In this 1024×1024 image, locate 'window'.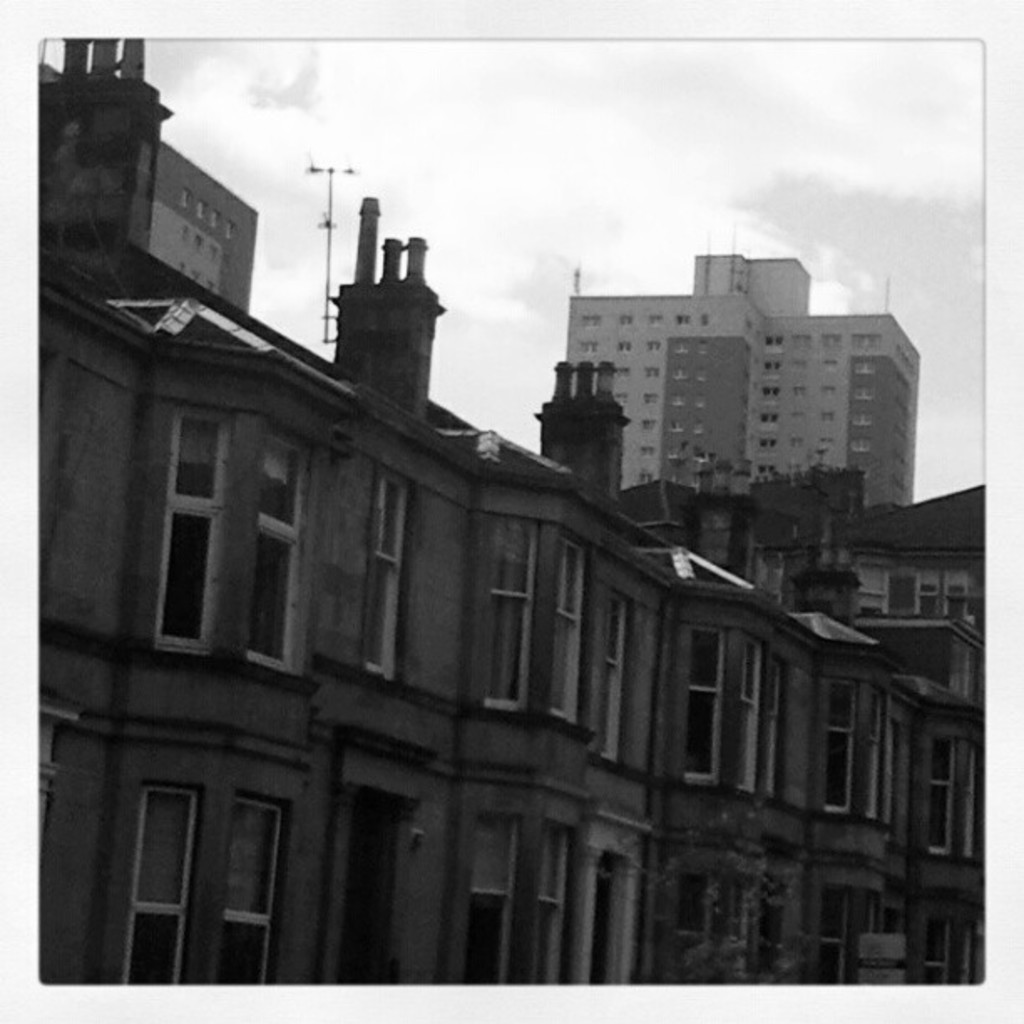
Bounding box: [left=646, top=340, right=661, bottom=355].
